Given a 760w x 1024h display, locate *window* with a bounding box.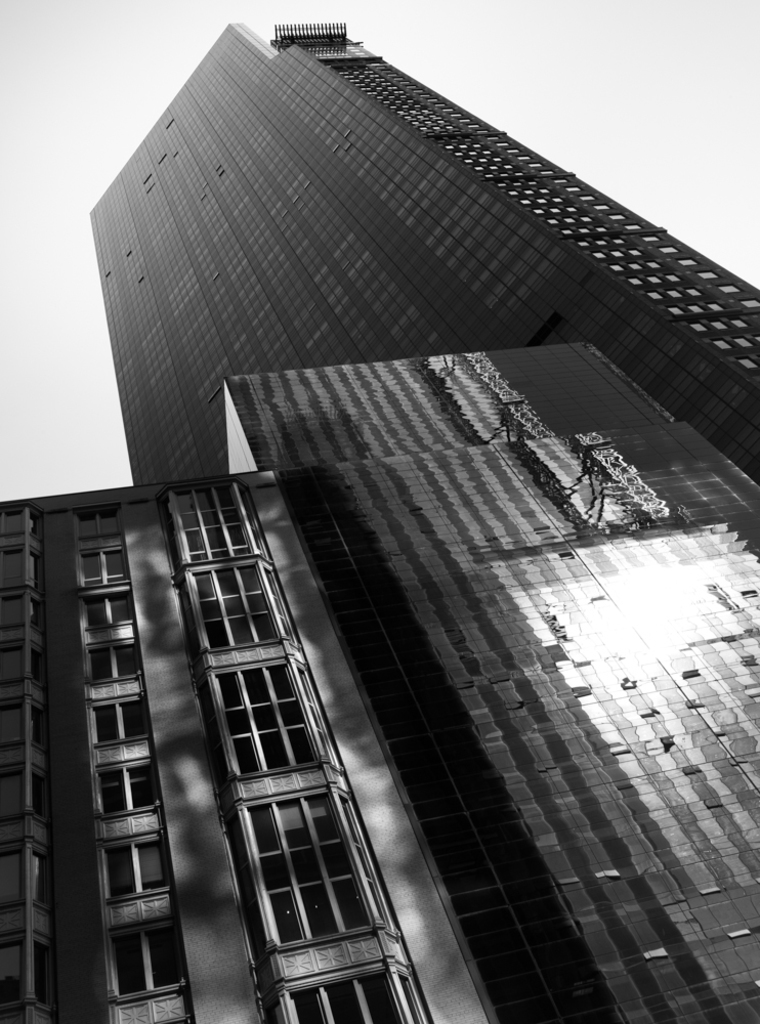
Located: [x1=0, y1=549, x2=23, y2=583].
